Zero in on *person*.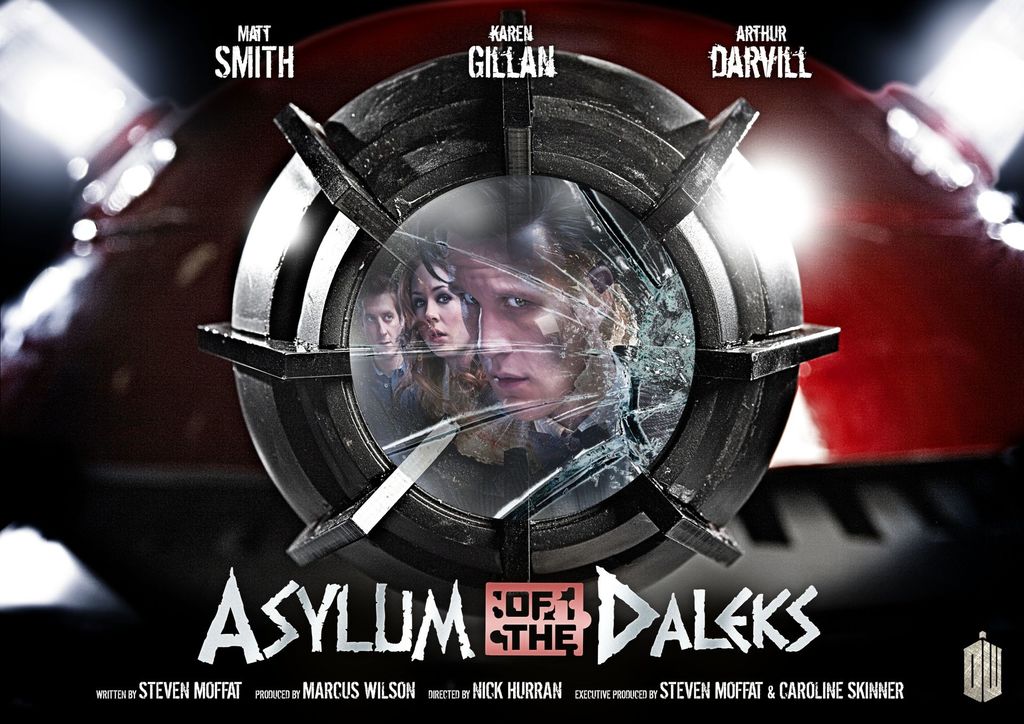
Zeroed in: <bbox>415, 173, 684, 511</bbox>.
